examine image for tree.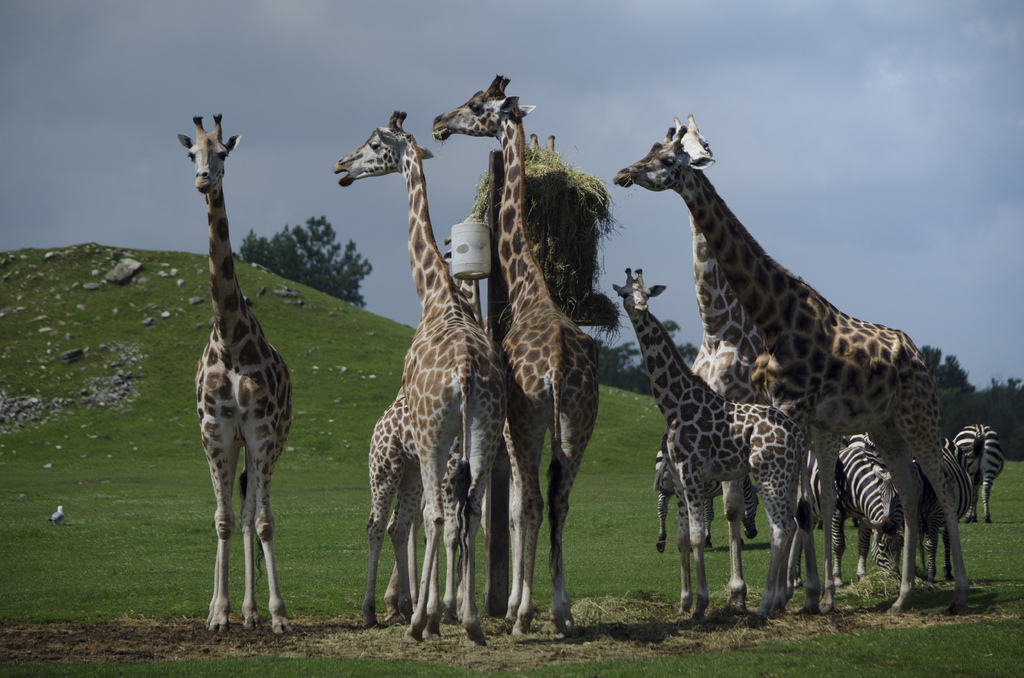
Examination result: pyautogui.locateOnScreen(231, 216, 376, 314).
